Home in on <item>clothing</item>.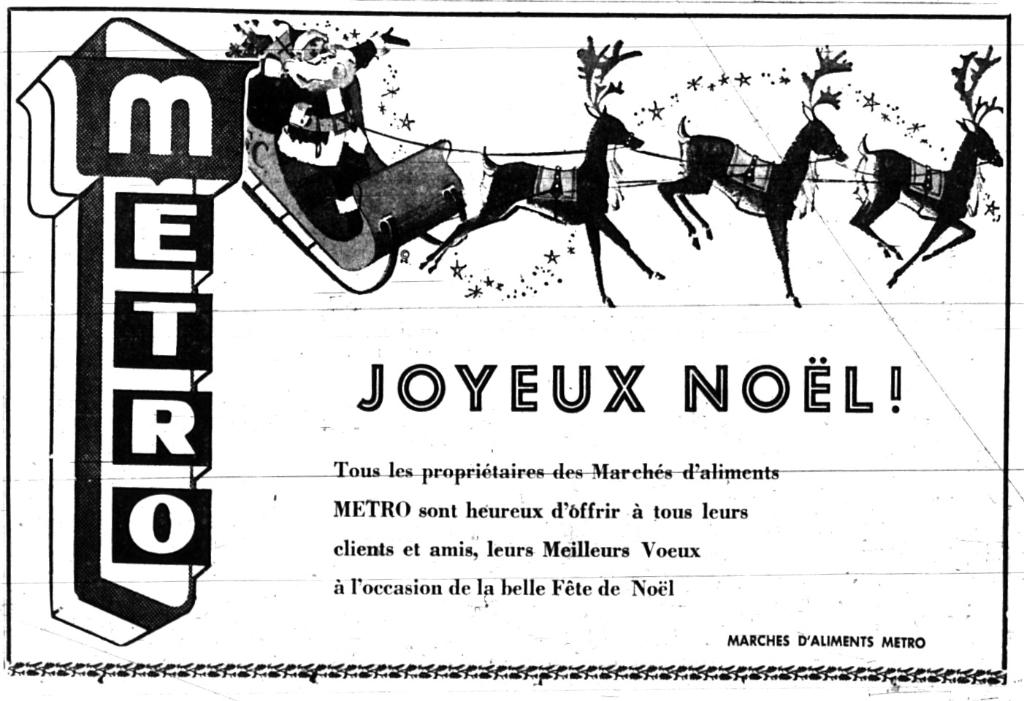
Homed in at 248:48:390:250.
